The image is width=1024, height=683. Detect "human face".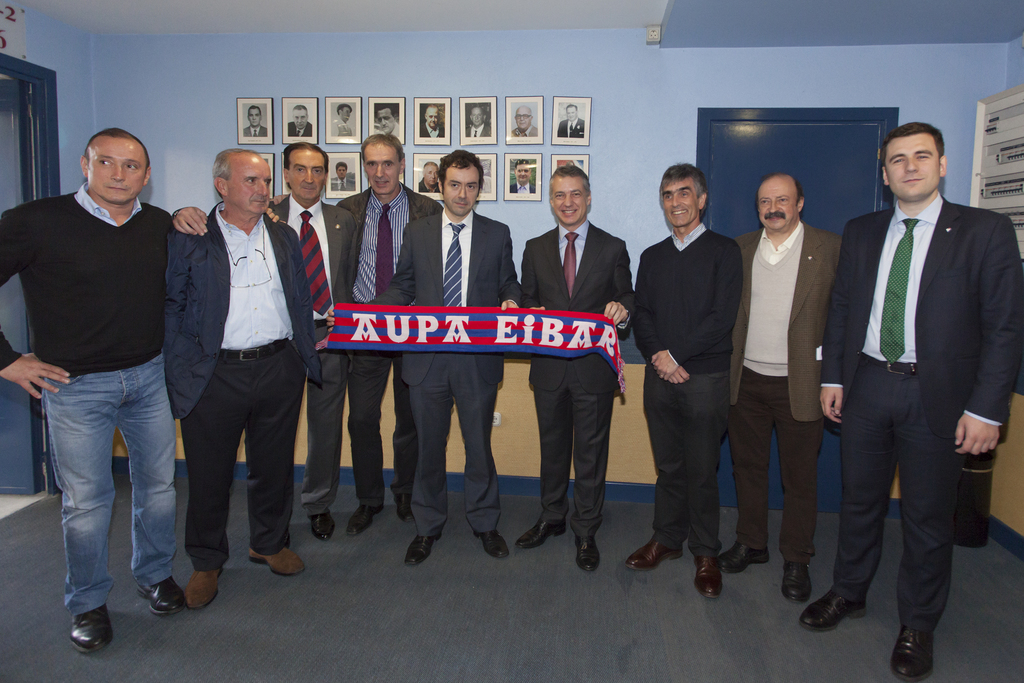
Detection: bbox=[471, 107, 483, 124].
